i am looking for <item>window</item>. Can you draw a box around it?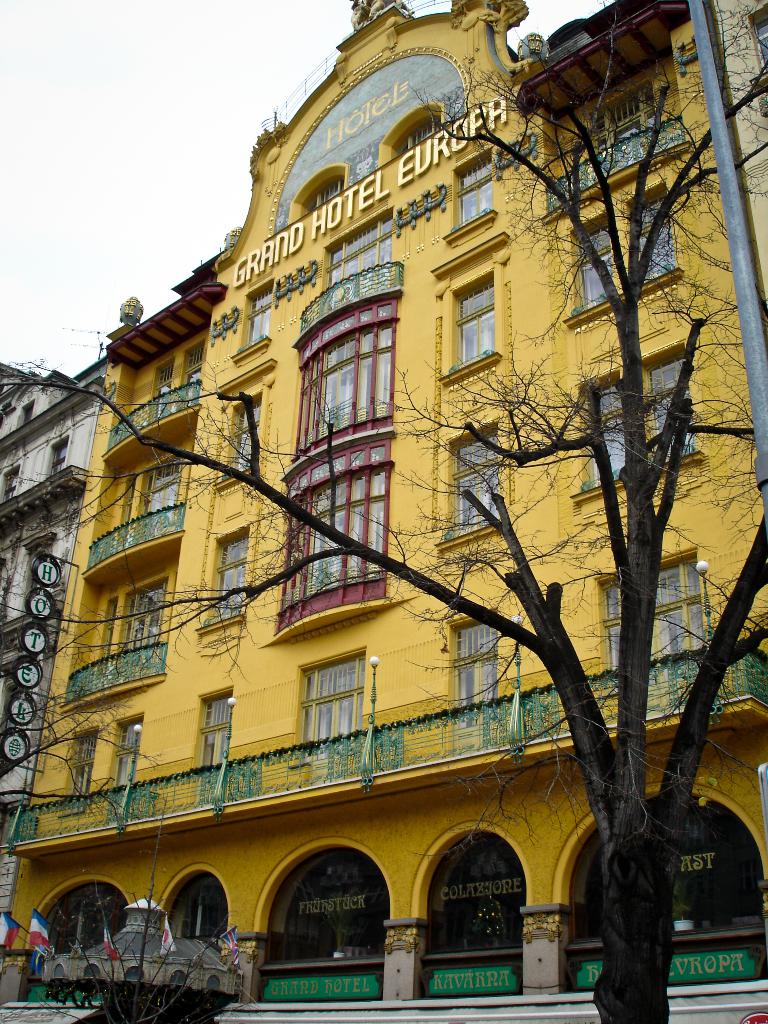
Sure, the bounding box is region(19, 397, 34, 433).
